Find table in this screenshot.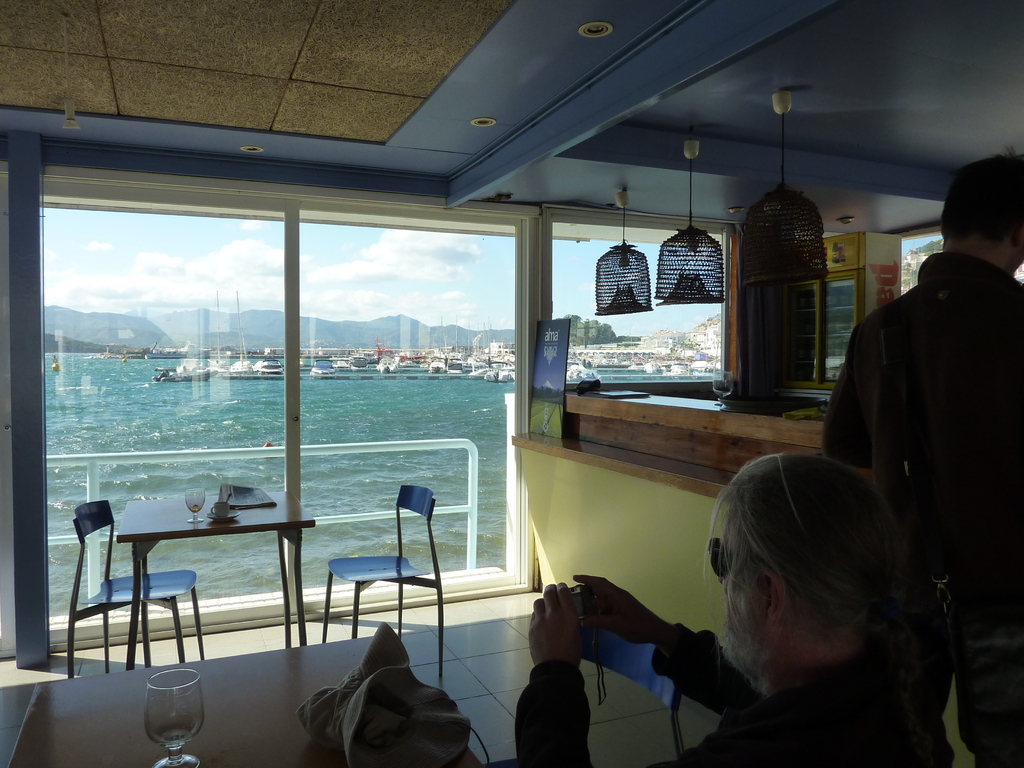
The bounding box for table is (75, 484, 329, 630).
